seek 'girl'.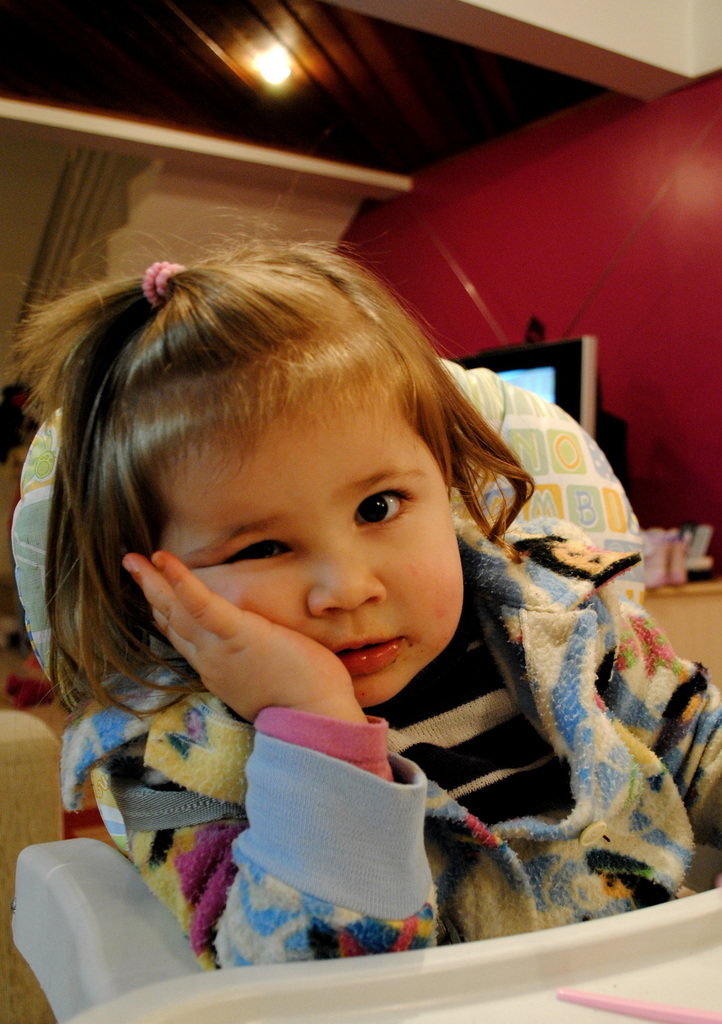
{"x1": 0, "y1": 211, "x2": 721, "y2": 977}.
